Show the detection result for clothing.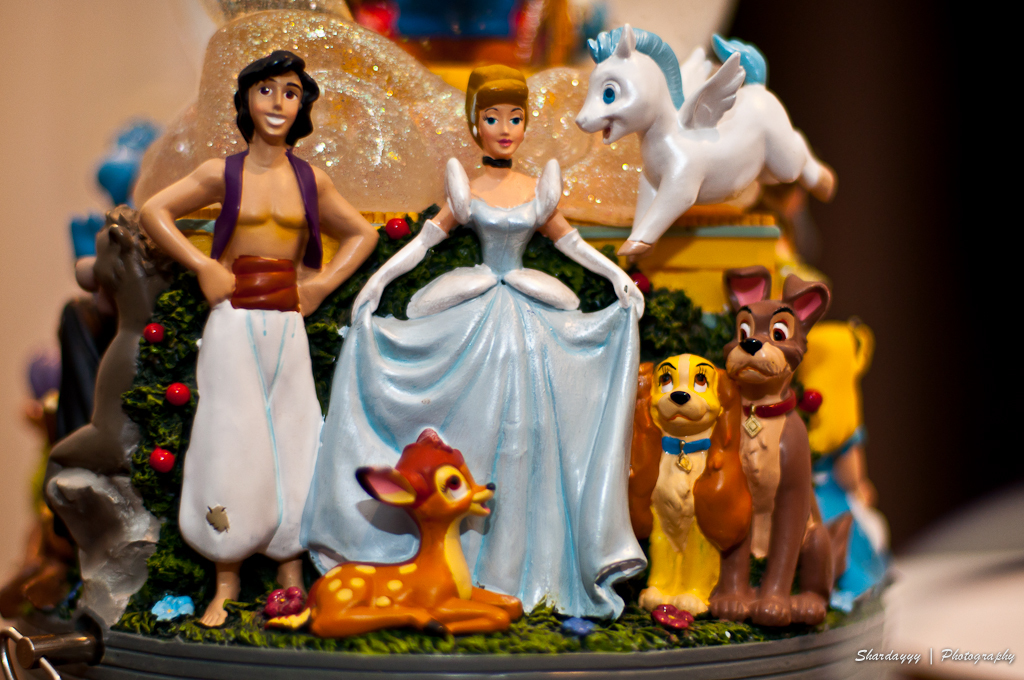
detection(210, 147, 327, 264).
